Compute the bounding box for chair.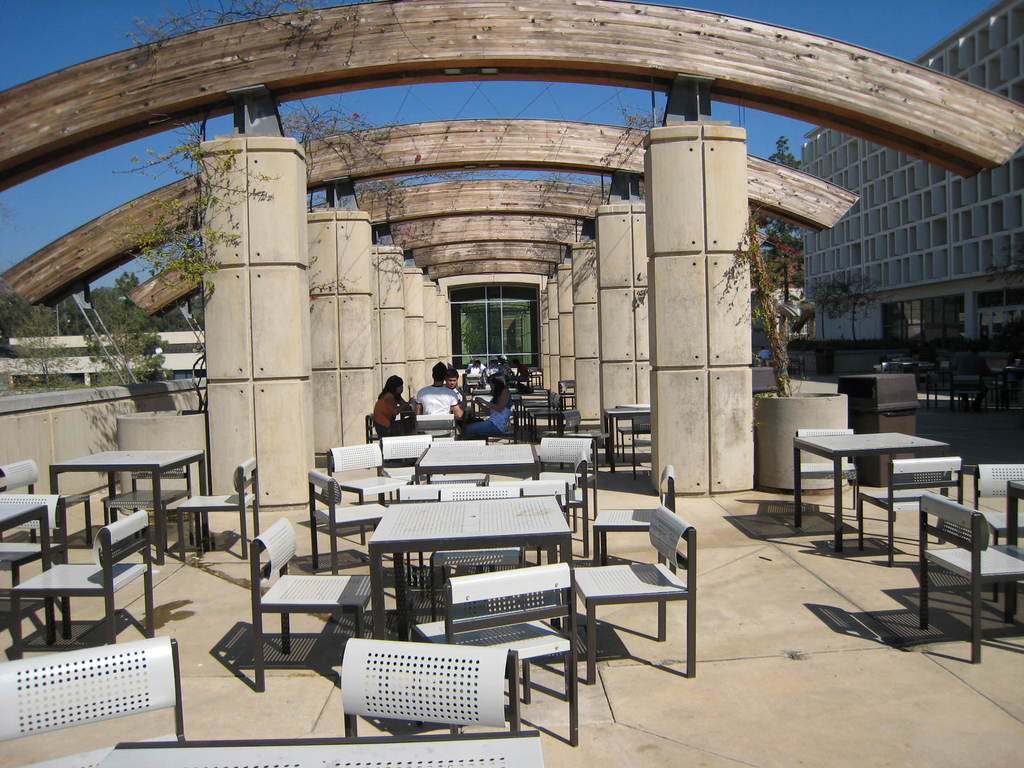
x1=594 y1=463 x2=676 y2=568.
